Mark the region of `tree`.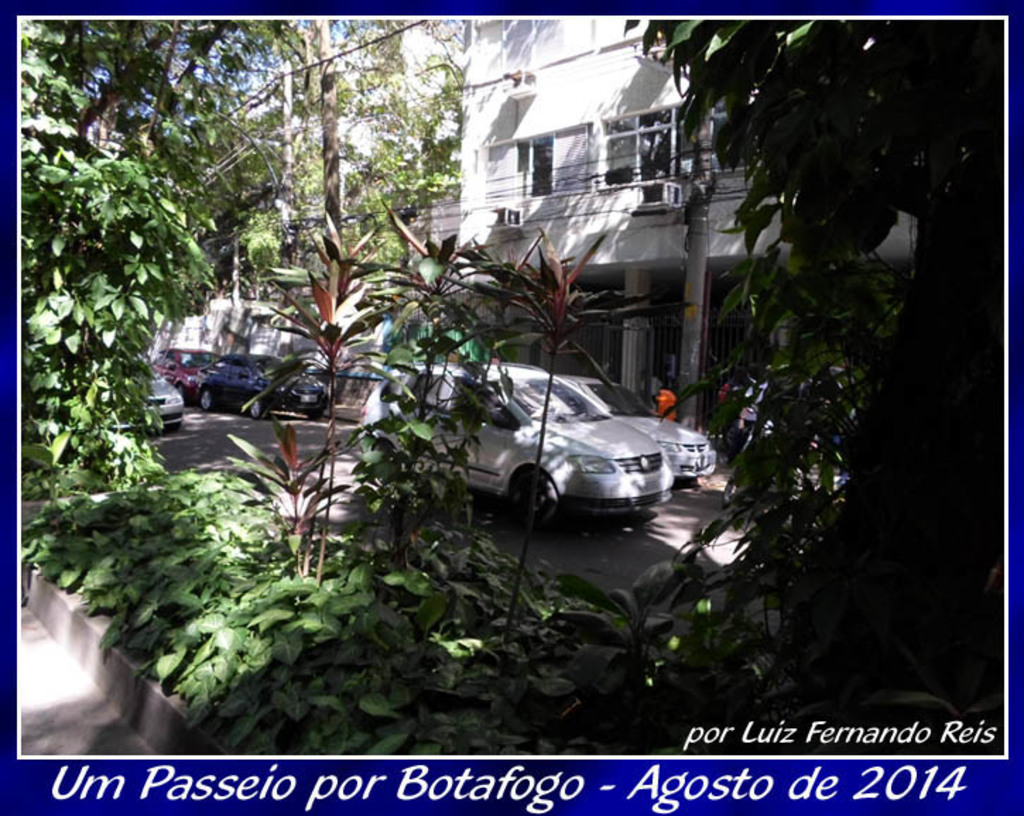
Region: (595,24,1004,754).
